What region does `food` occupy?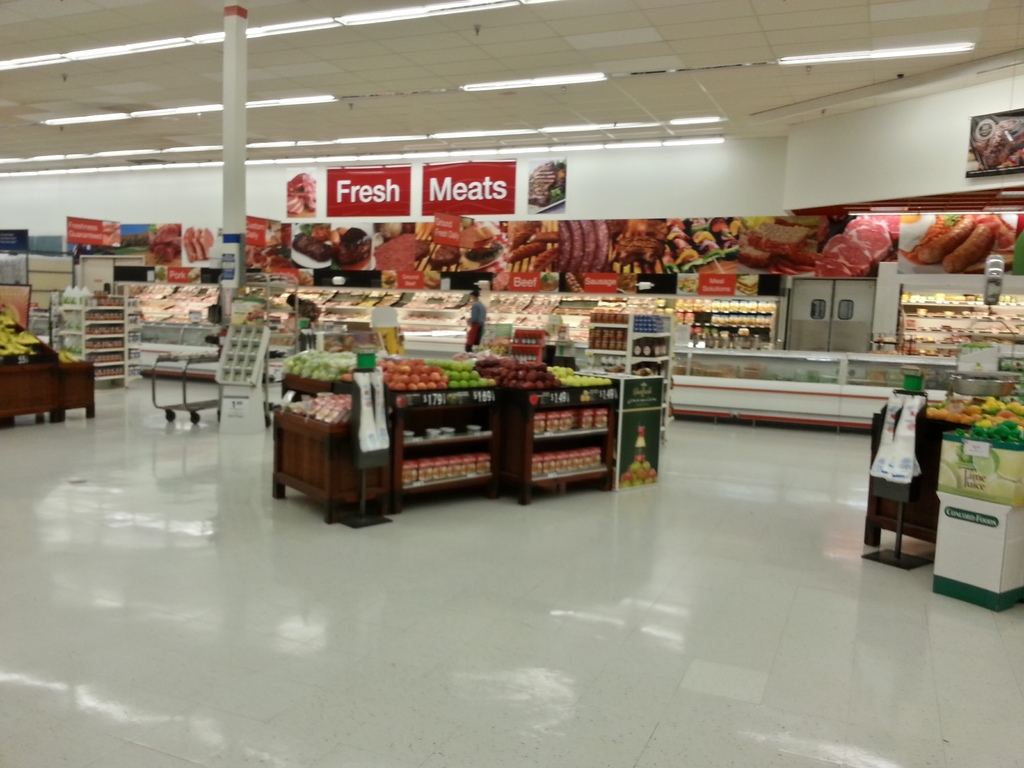
793/239/816/266.
